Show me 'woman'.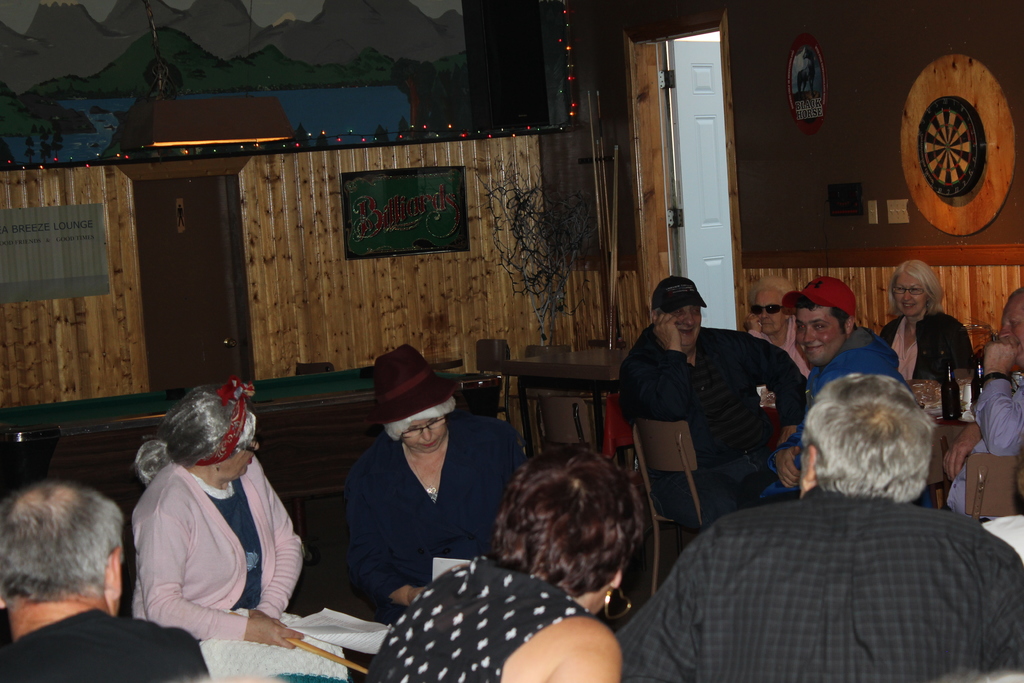
'woman' is here: <box>364,446,649,682</box>.
